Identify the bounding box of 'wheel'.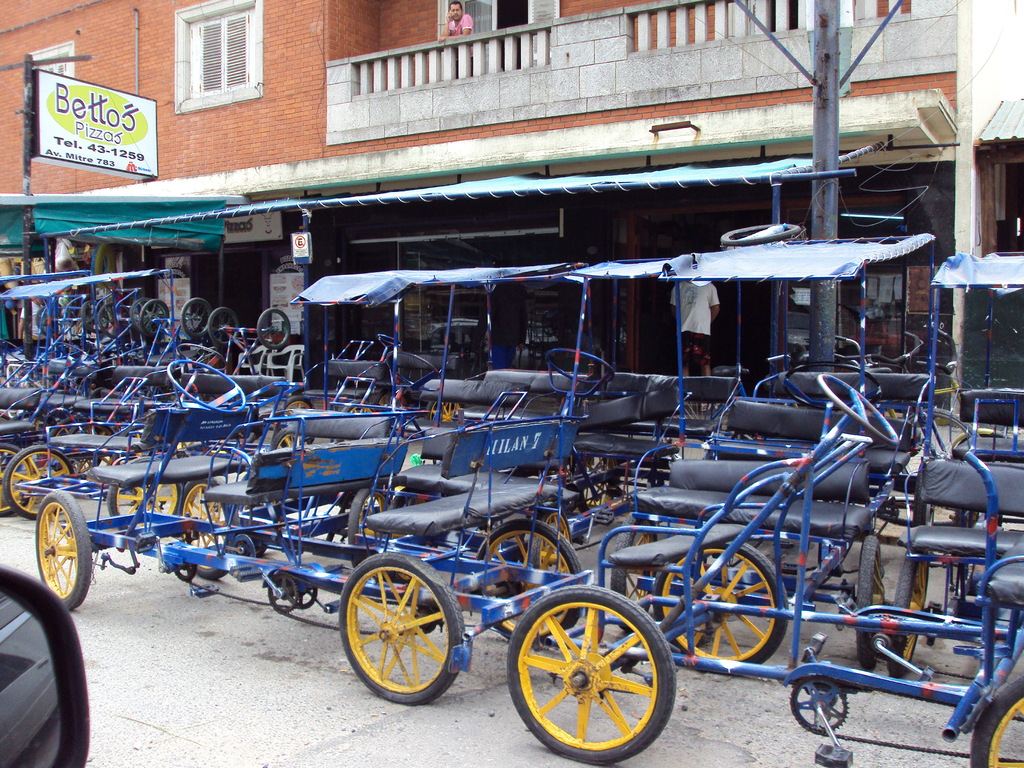
(174, 343, 226, 371).
